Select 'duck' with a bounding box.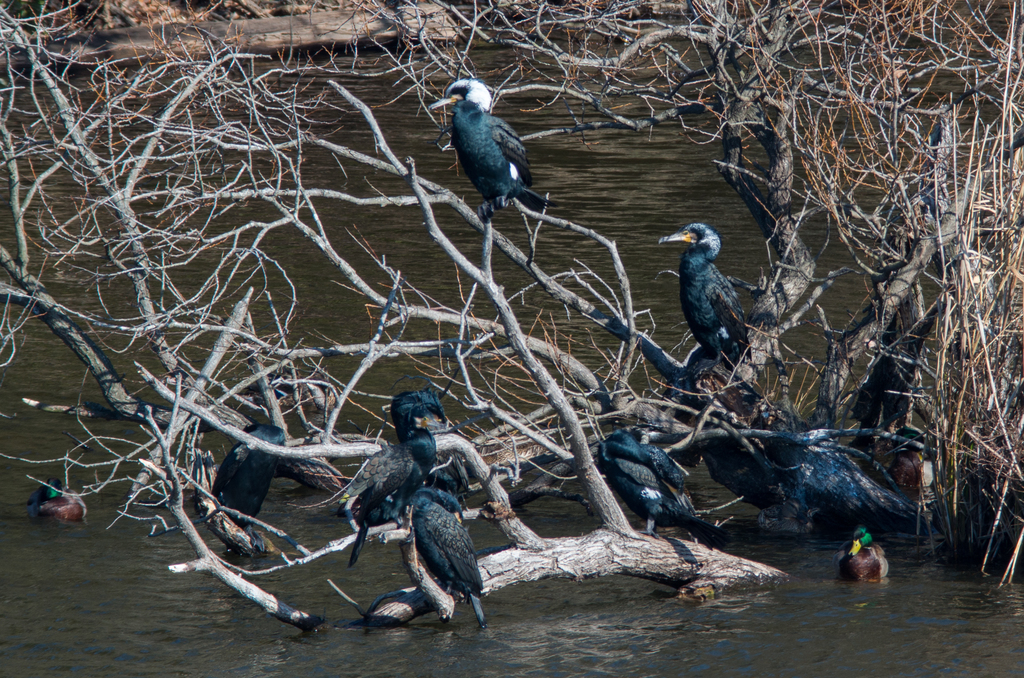
l=49, t=405, r=137, b=424.
